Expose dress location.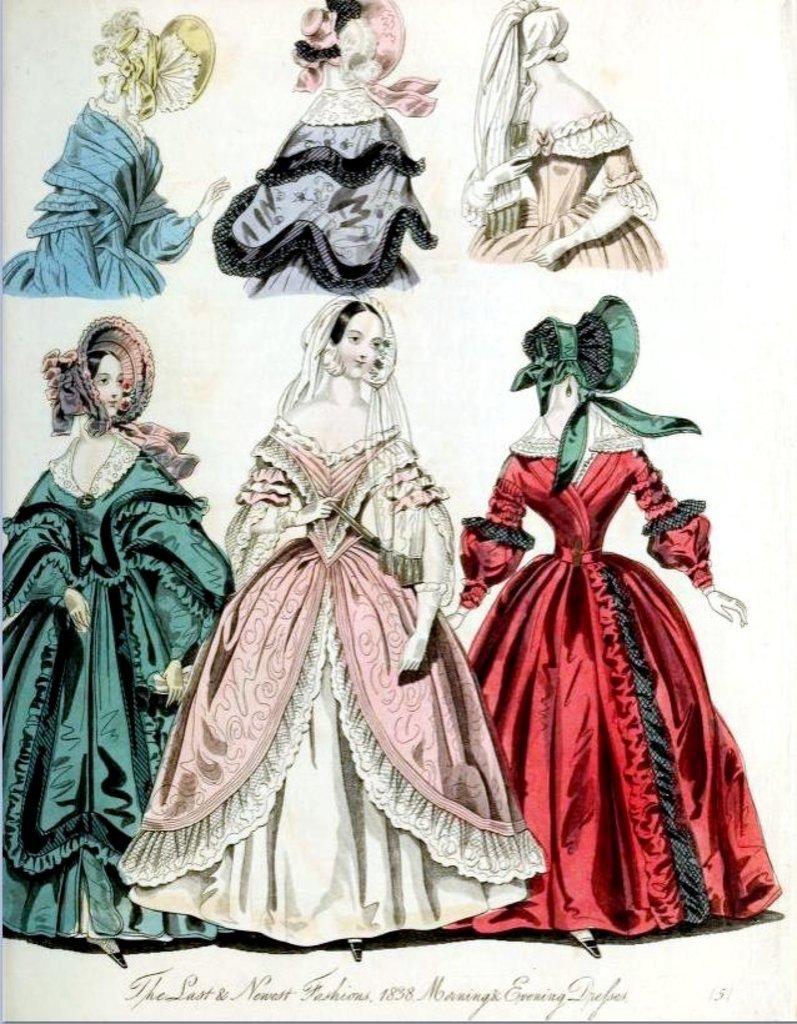
Exposed at 441:413:780:930.
